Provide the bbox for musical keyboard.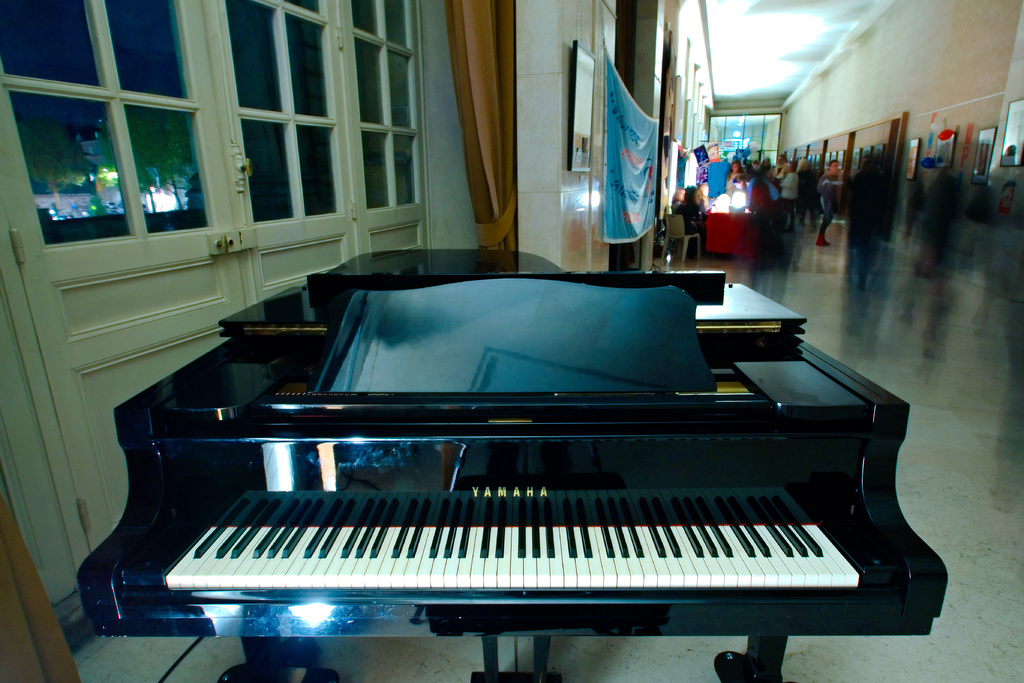
(126,483,861,598).
